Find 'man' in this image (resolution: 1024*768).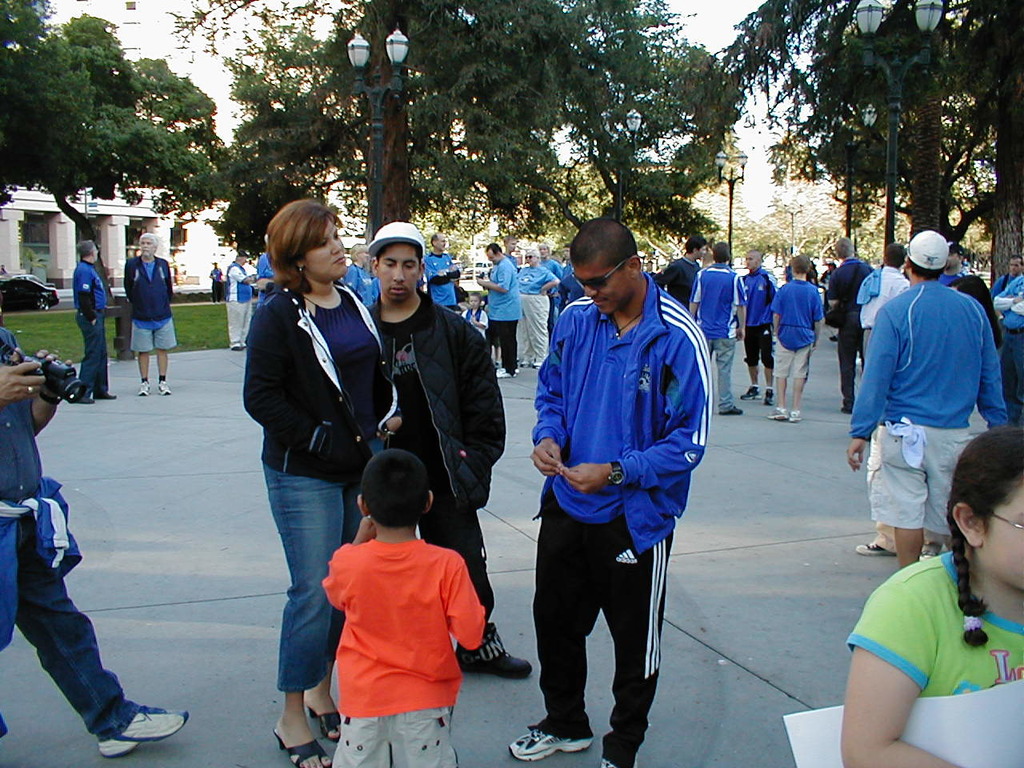
(left=0, top=320, right=190, bottom=766).
